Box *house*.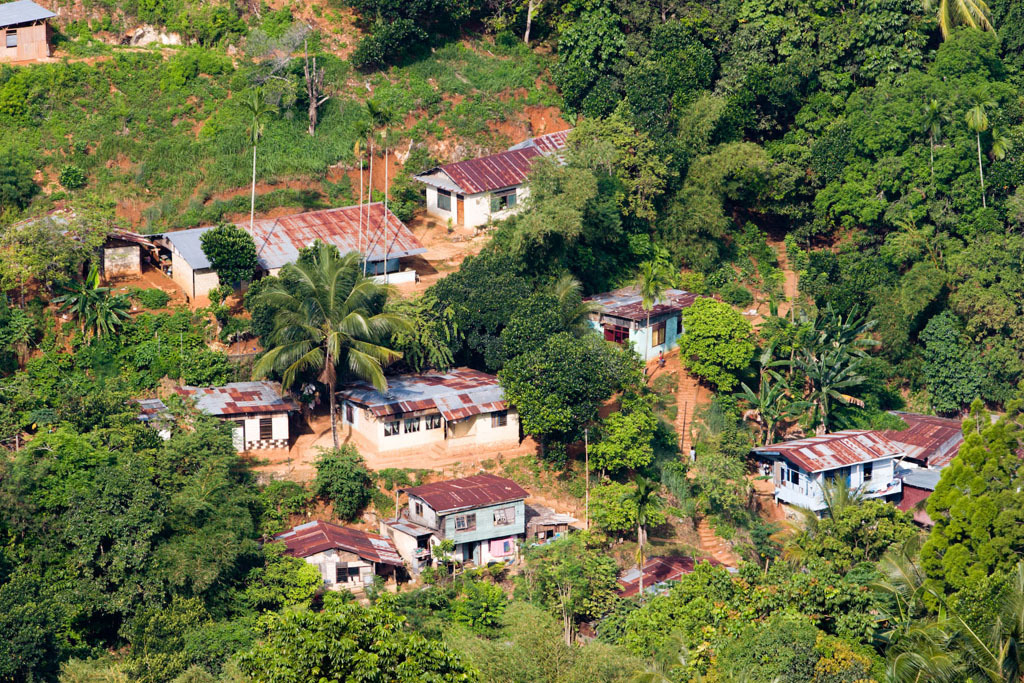
[325,348,523,445].
